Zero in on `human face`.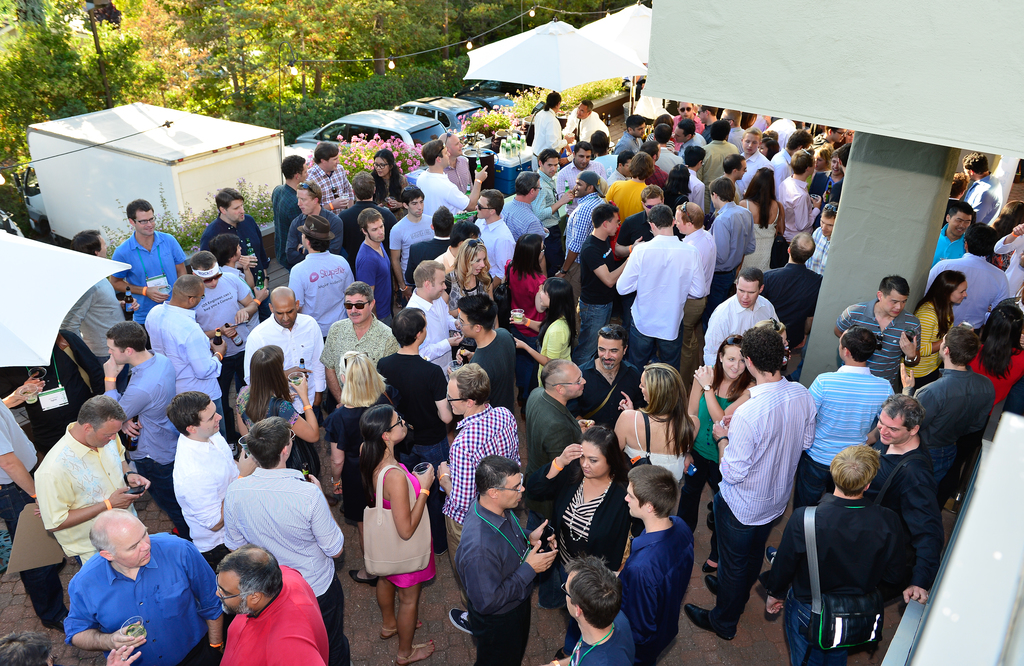
Zeroed in: 375:159:387:178.
